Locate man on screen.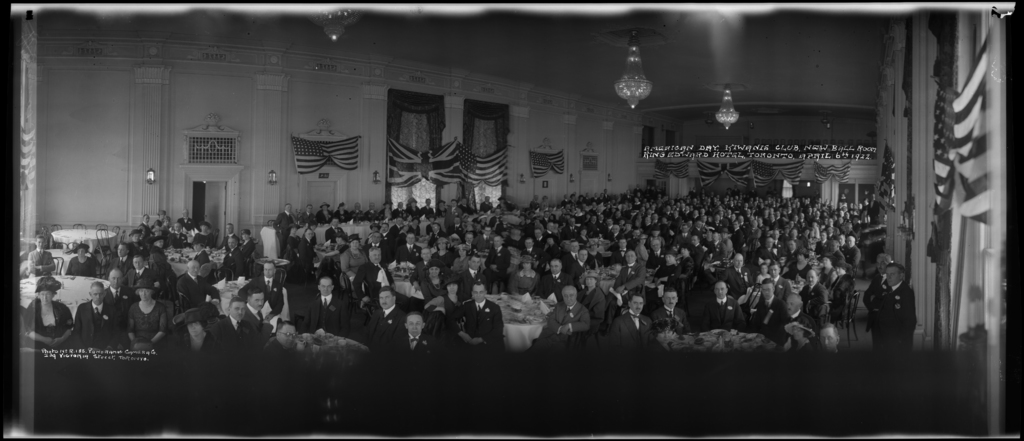
On screen at <box>175,207,200,229</box>.
